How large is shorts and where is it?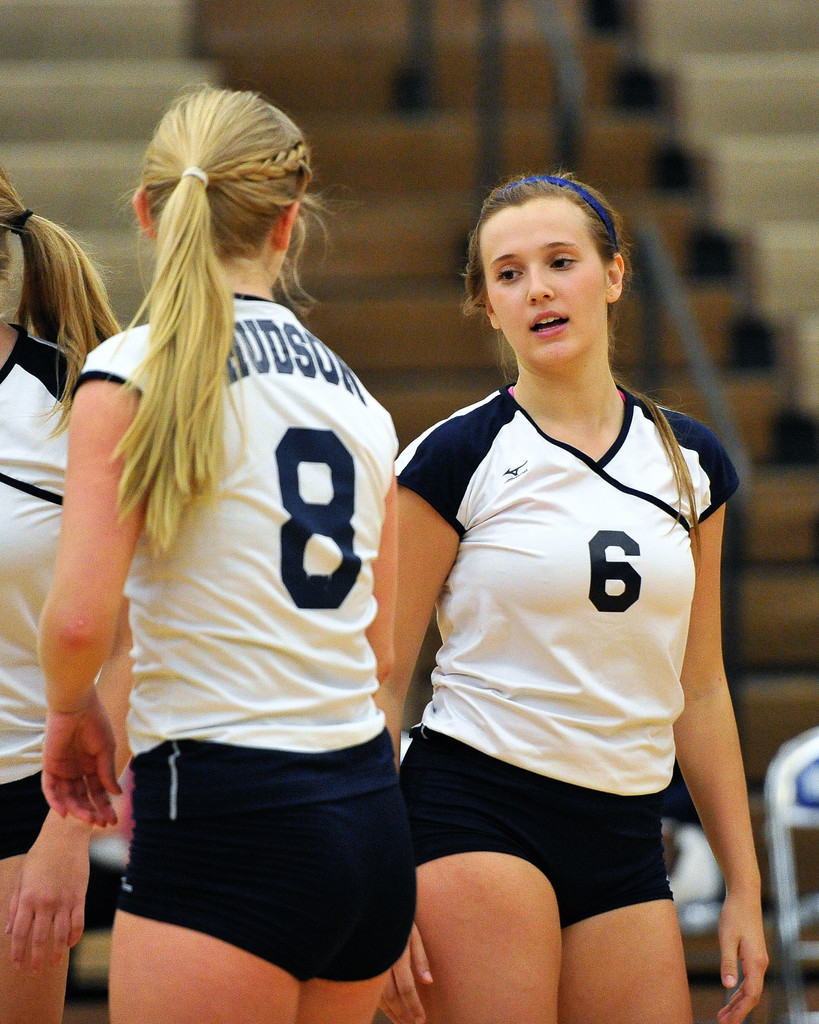
Bounding box: <region>87, 860, 122, 938</region>.
